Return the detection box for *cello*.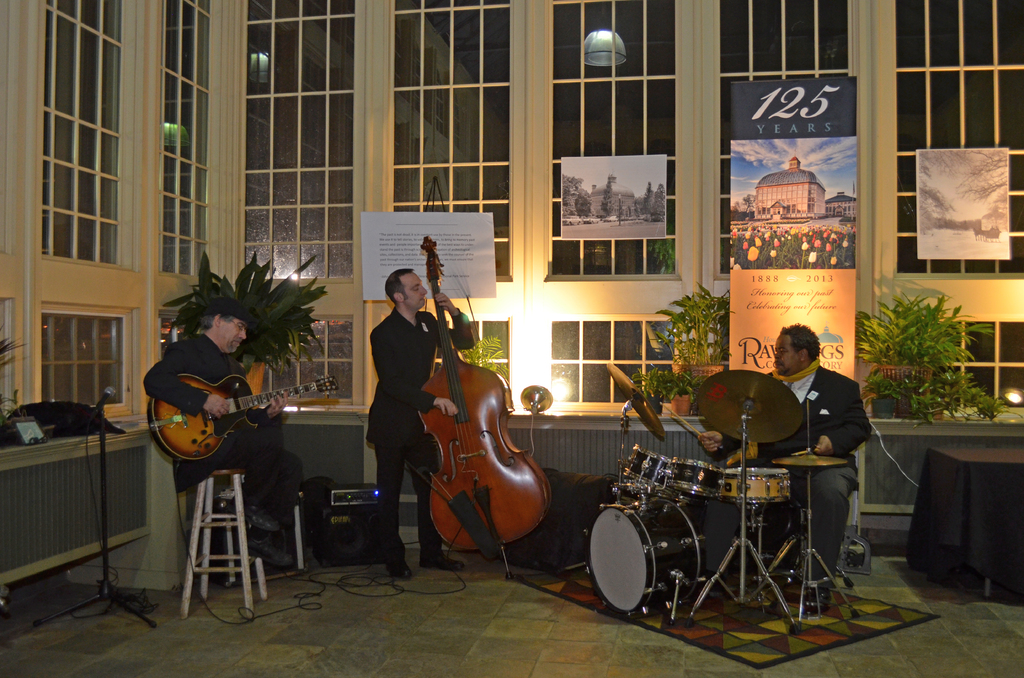
419 231 555 590.
